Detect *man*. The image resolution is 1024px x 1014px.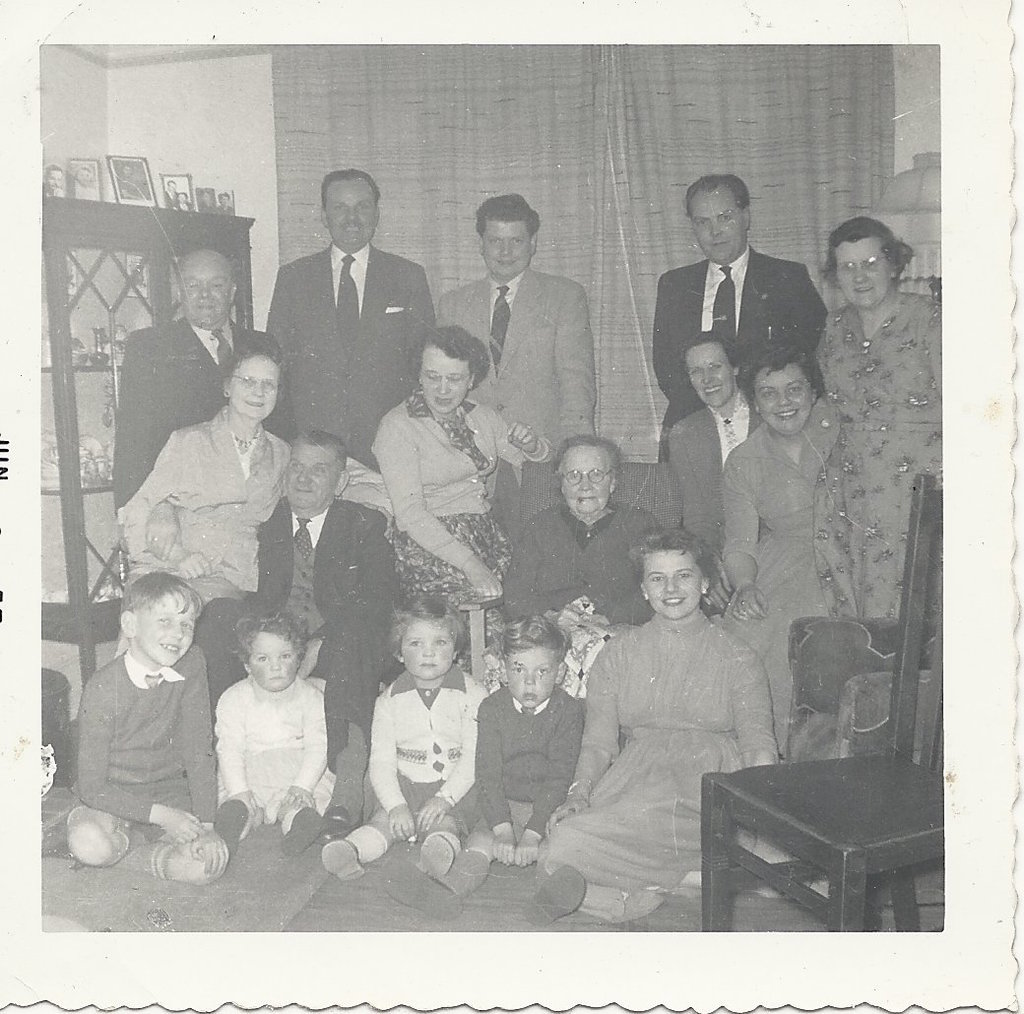
113:243:292:516.
